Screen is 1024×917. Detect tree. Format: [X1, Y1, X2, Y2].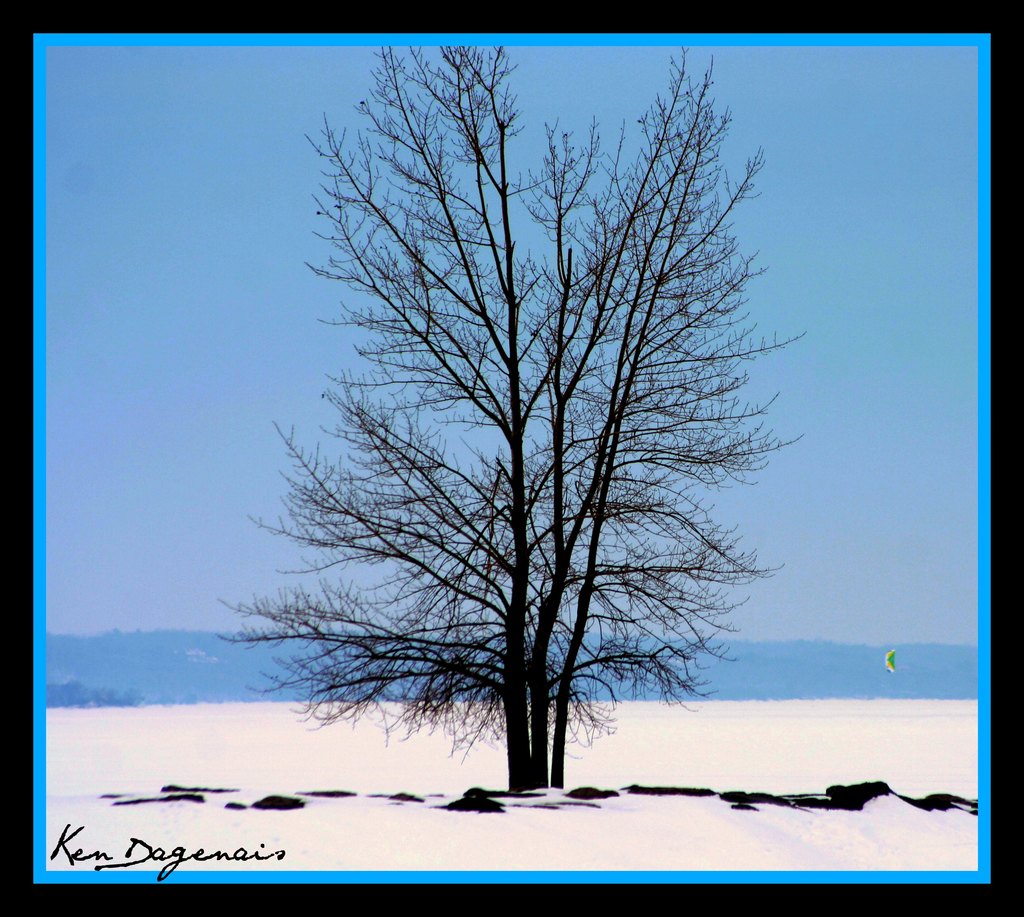
[253, 31, 812, 834].
